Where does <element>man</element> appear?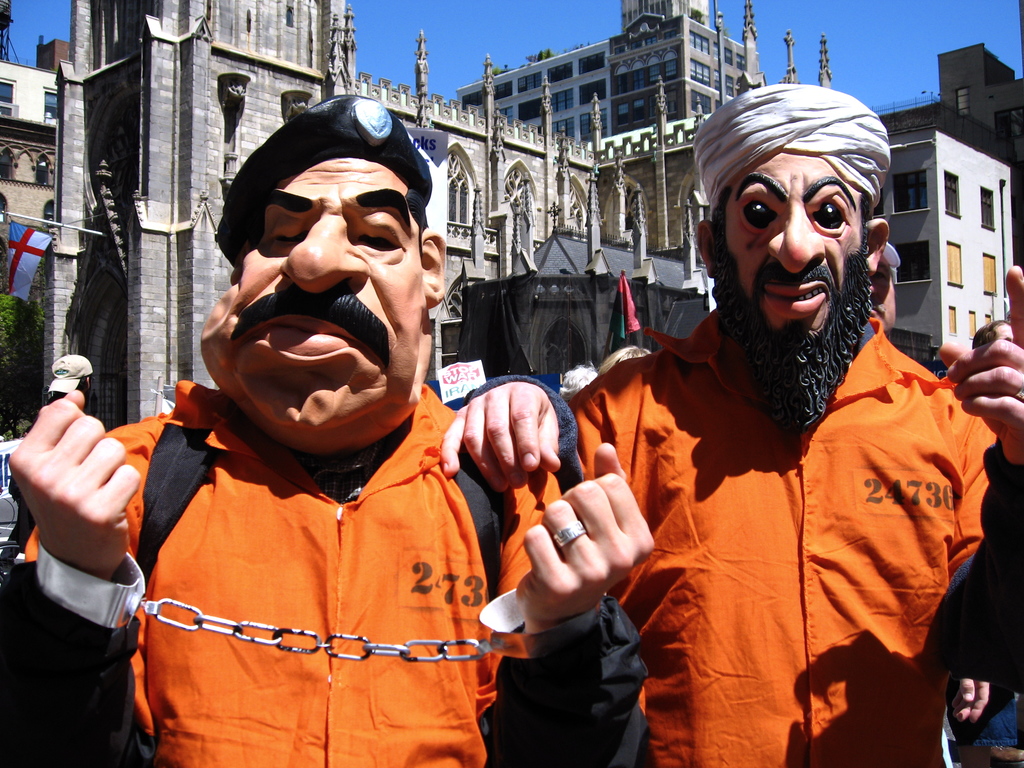
Appears at crop(438, 83, 1023, 767).
